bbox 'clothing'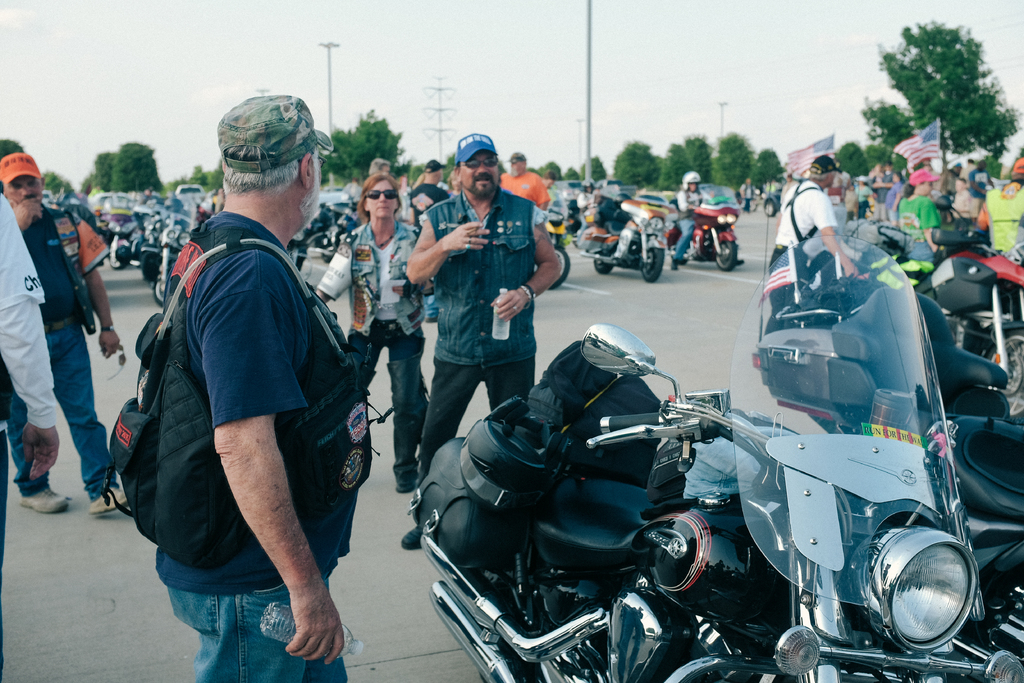
(left=897, top=197, right=948, bottom=236)
